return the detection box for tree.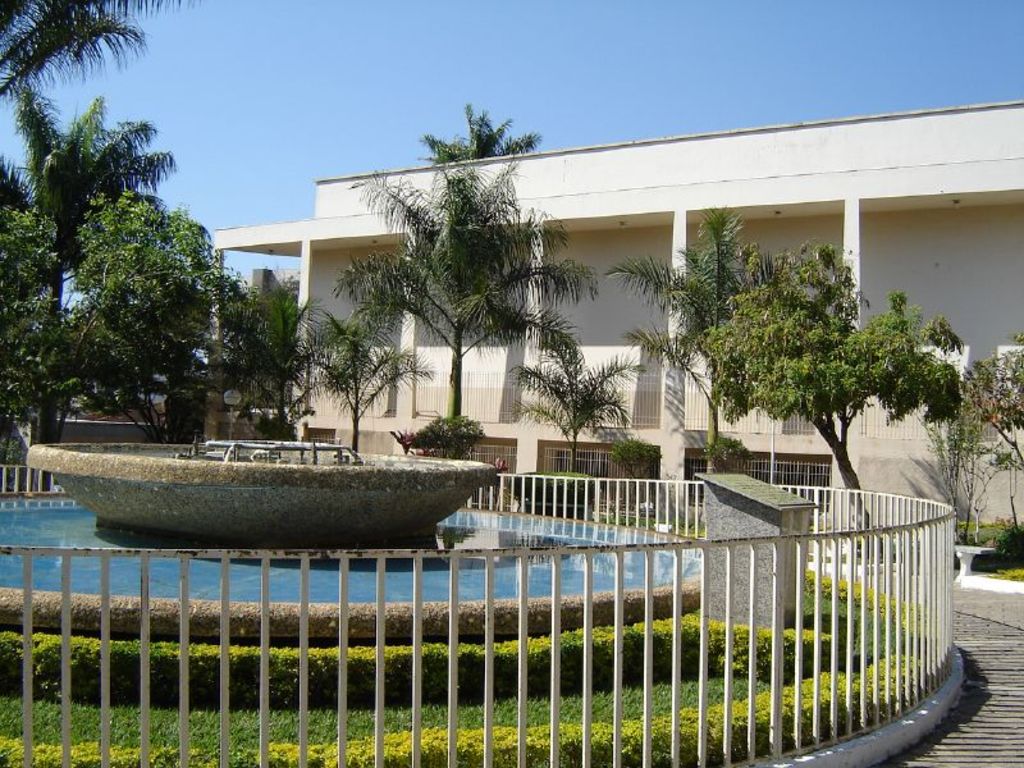
bbox(951, 334, 1023, 454).
